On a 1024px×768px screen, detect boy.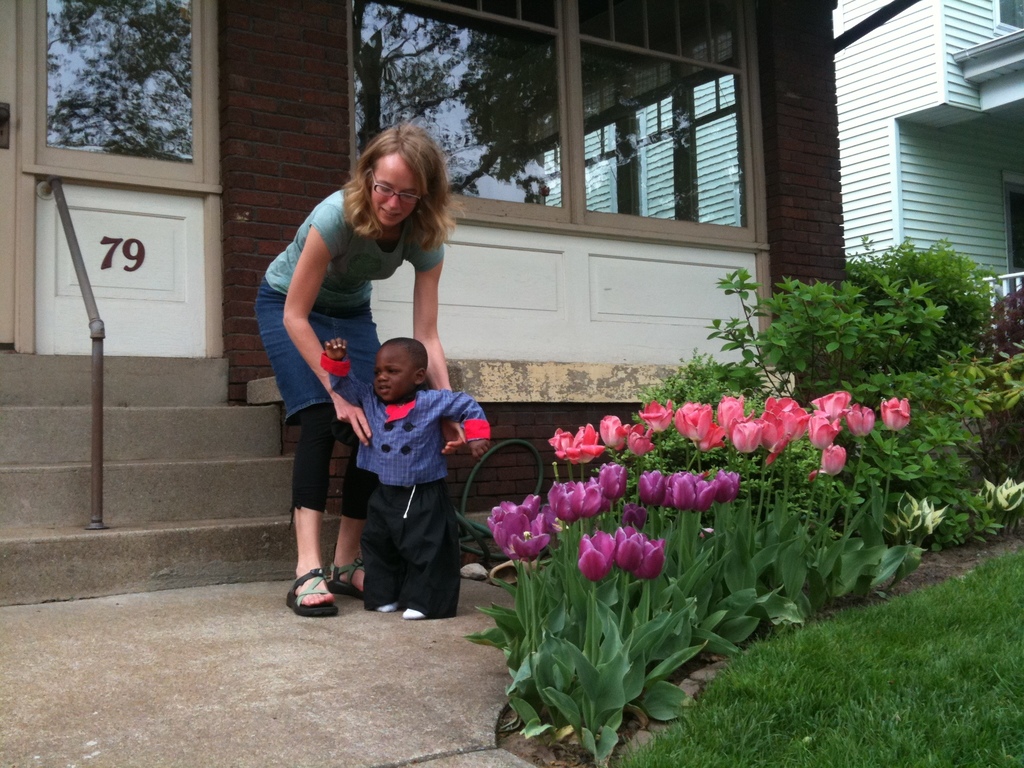
bbox=(324, 339, 492, 615).
